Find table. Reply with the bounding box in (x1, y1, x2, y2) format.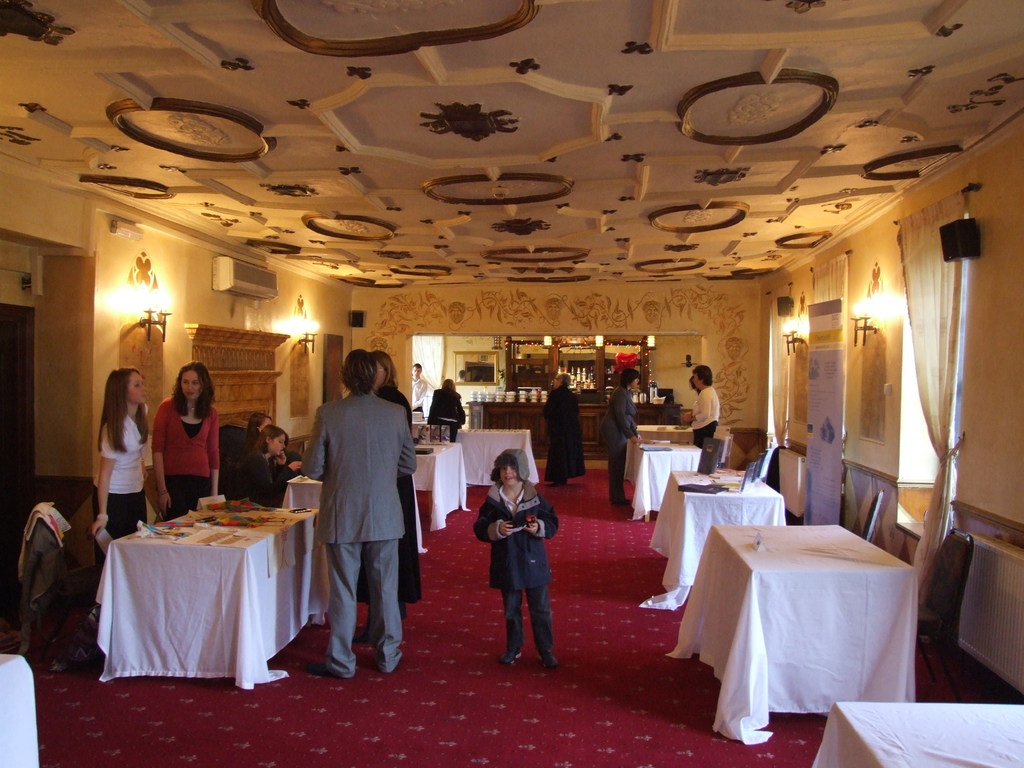
(638, 474, 784, 606).
